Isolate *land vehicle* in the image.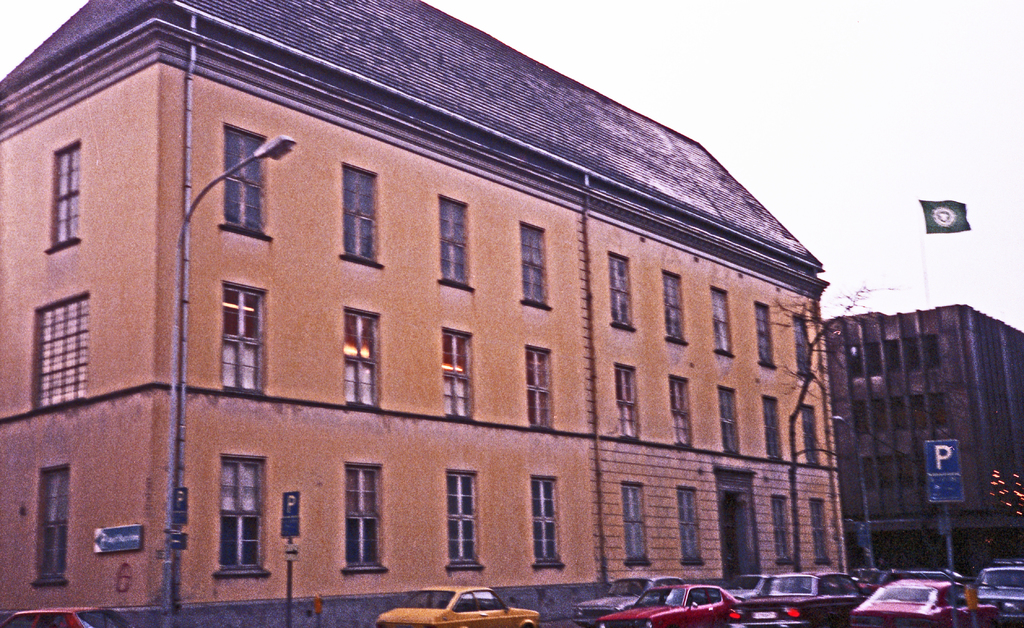
Isolated region: (x1=854, y1=575, x2=1001, y2=627).
